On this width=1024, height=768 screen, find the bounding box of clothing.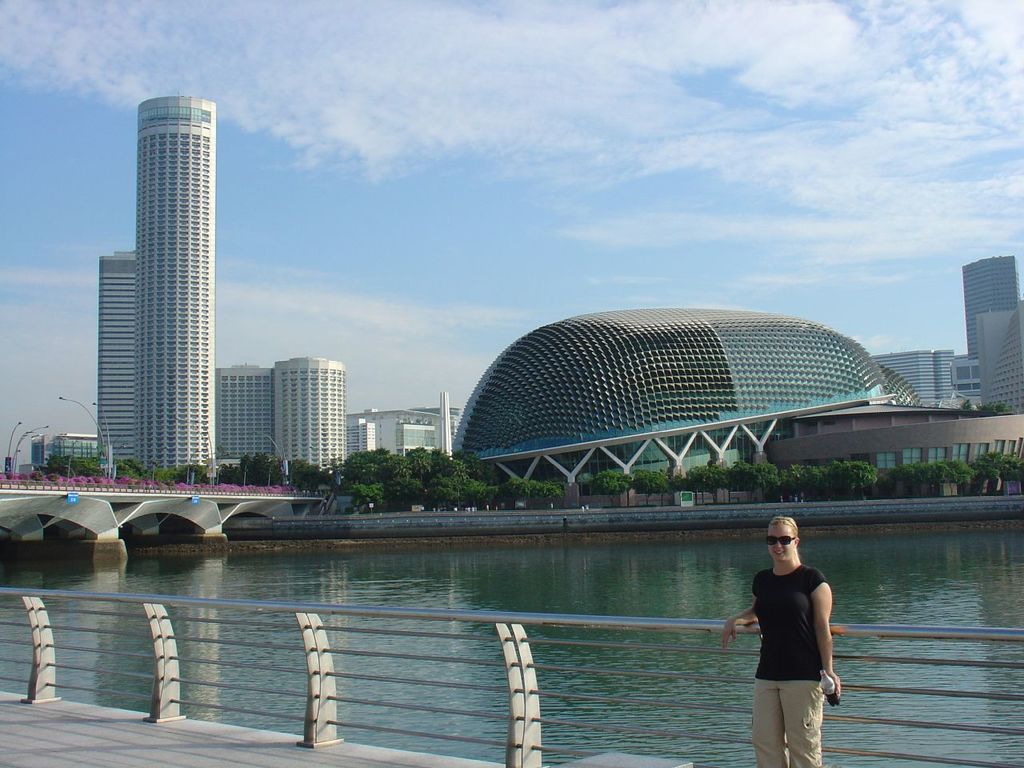
Bounding box: x1=750 y1=558 x2=828 y2=766.
